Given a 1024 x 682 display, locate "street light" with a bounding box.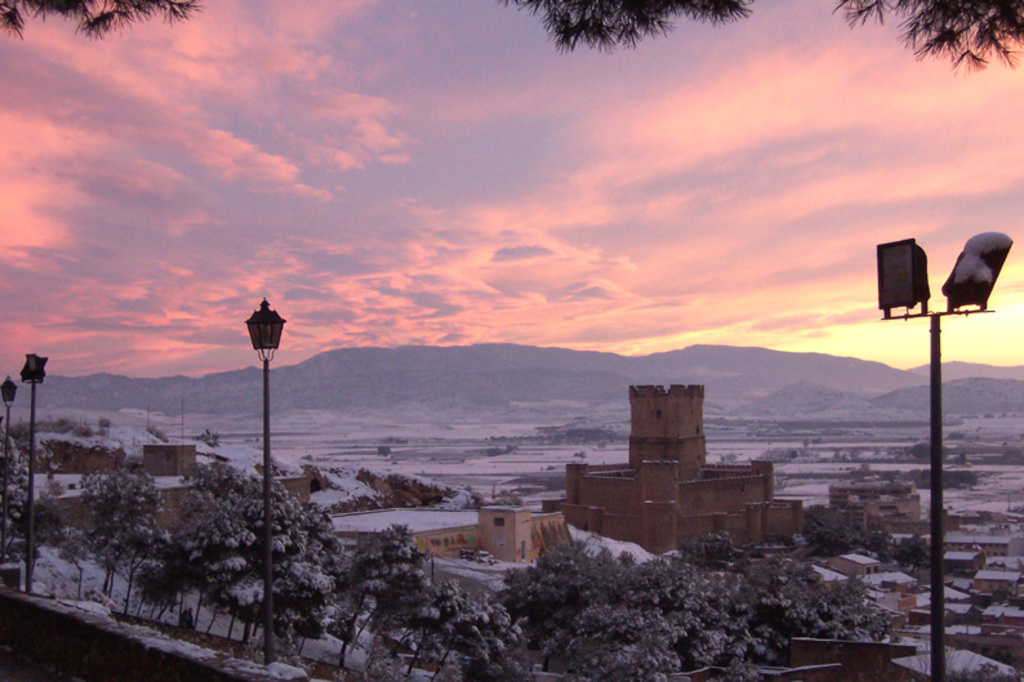
Located: (18,355,50,596).
